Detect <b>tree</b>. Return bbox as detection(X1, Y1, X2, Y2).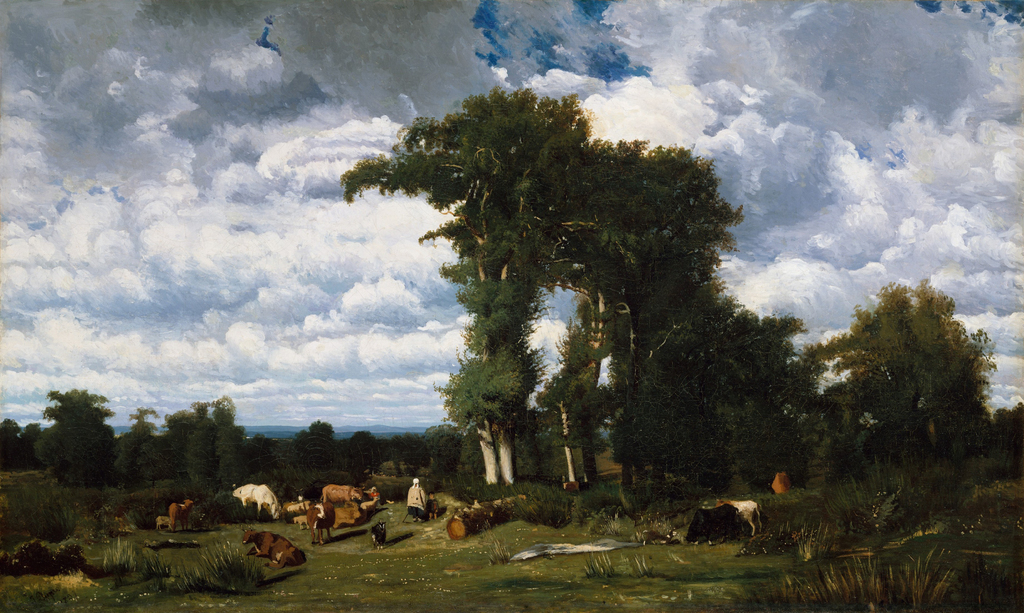
detection(986, 391, 1023, 468).
